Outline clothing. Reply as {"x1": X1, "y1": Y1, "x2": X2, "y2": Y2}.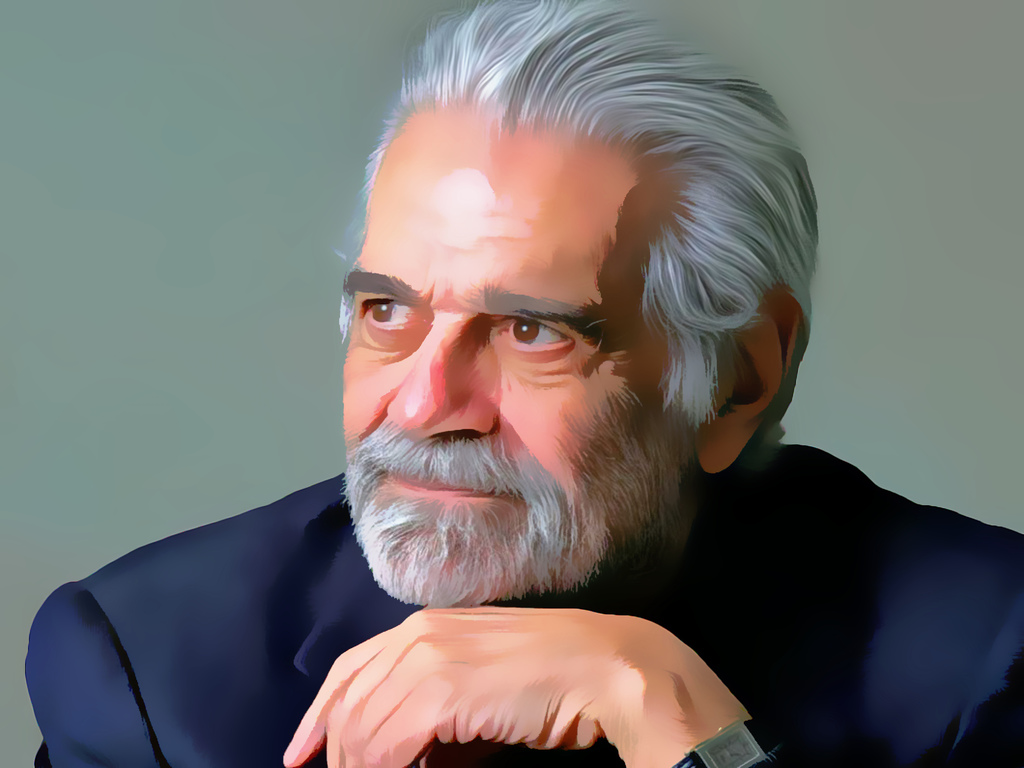
{"x1": 33, "y1": 475, "x2": 1021, "y2": 767}.
